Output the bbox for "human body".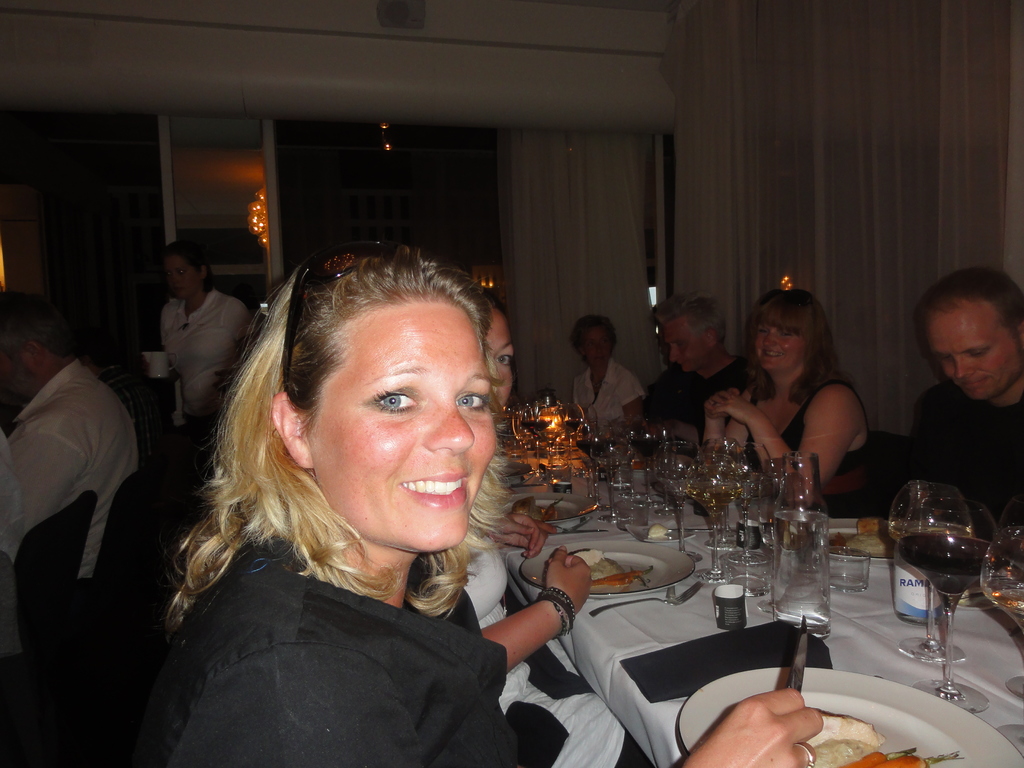
box=[647, 362, 761, 447].
